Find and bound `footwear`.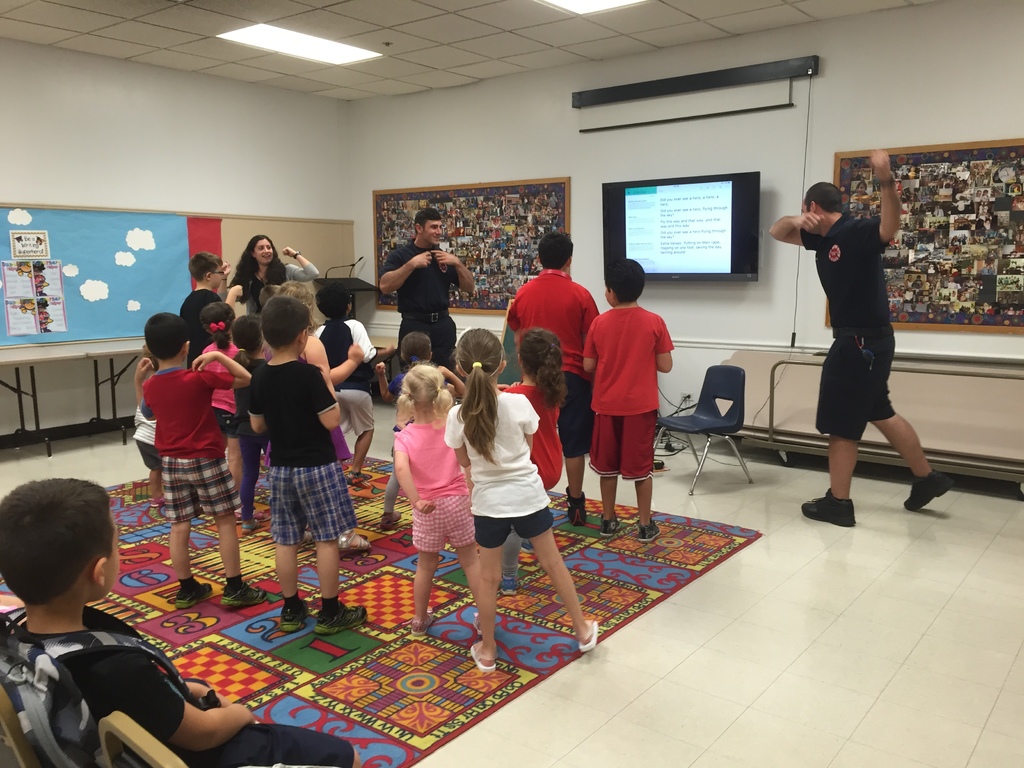
Bound: 148, 495, 164, 512.
